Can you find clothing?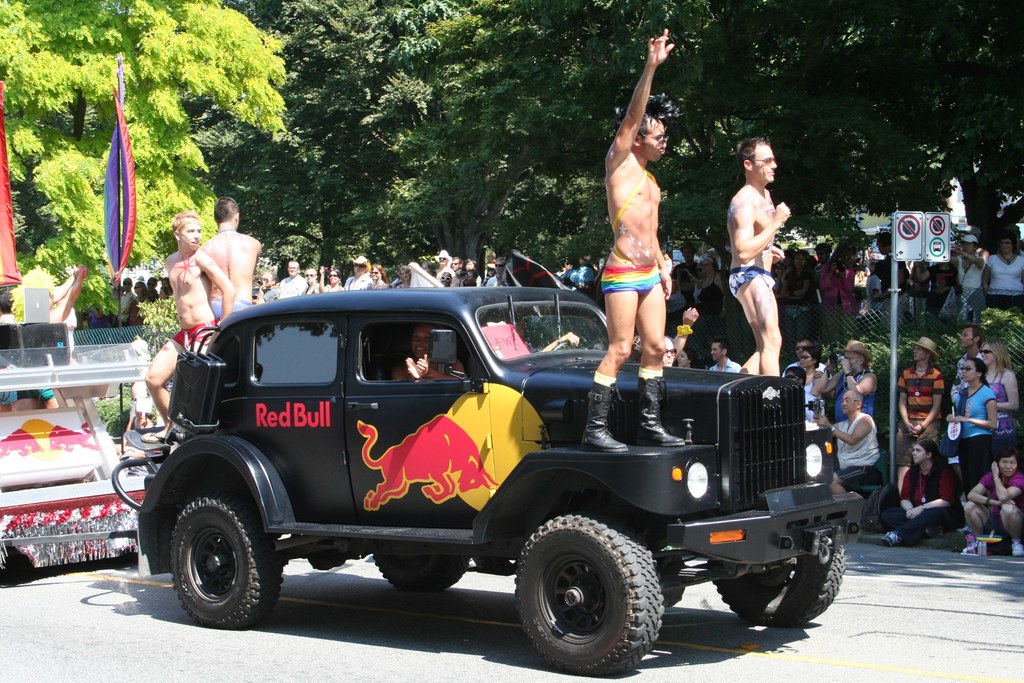
Yes, bounding box: (559,263,598,299).
